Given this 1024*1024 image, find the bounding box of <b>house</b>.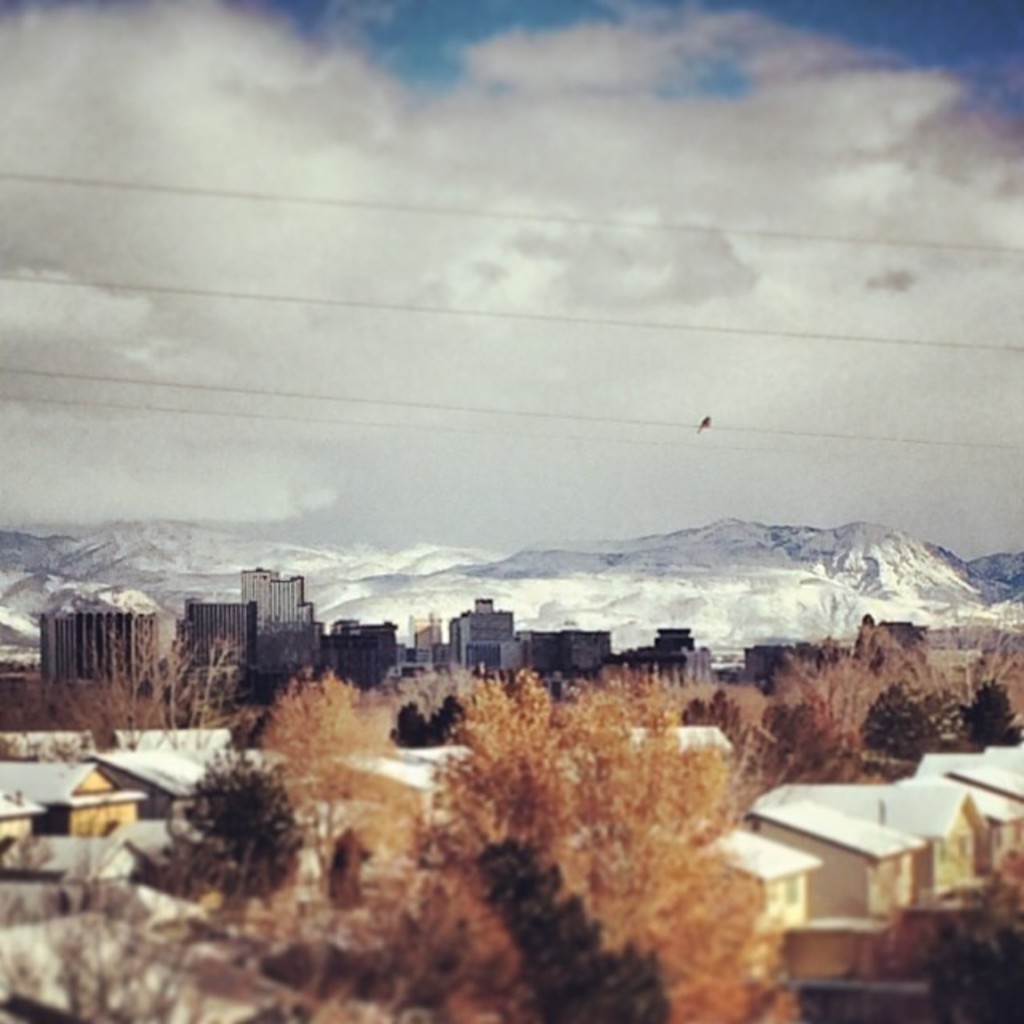
(x1=613, y1=622, x2=723, y2=691).
